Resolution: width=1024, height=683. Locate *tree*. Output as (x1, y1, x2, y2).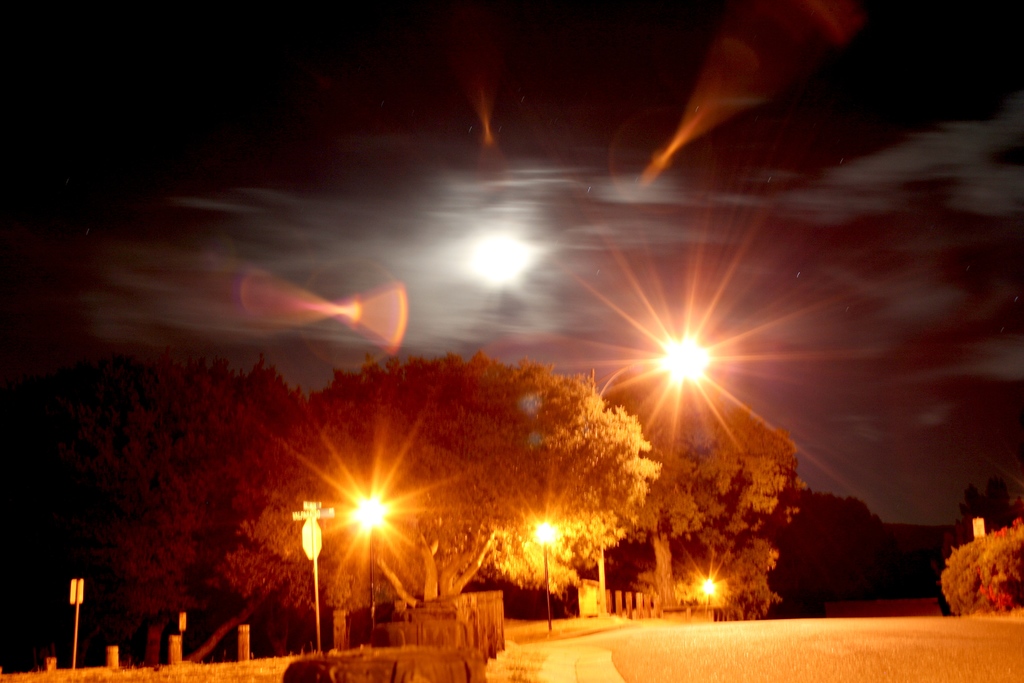
(0, 338, 335, 657).
